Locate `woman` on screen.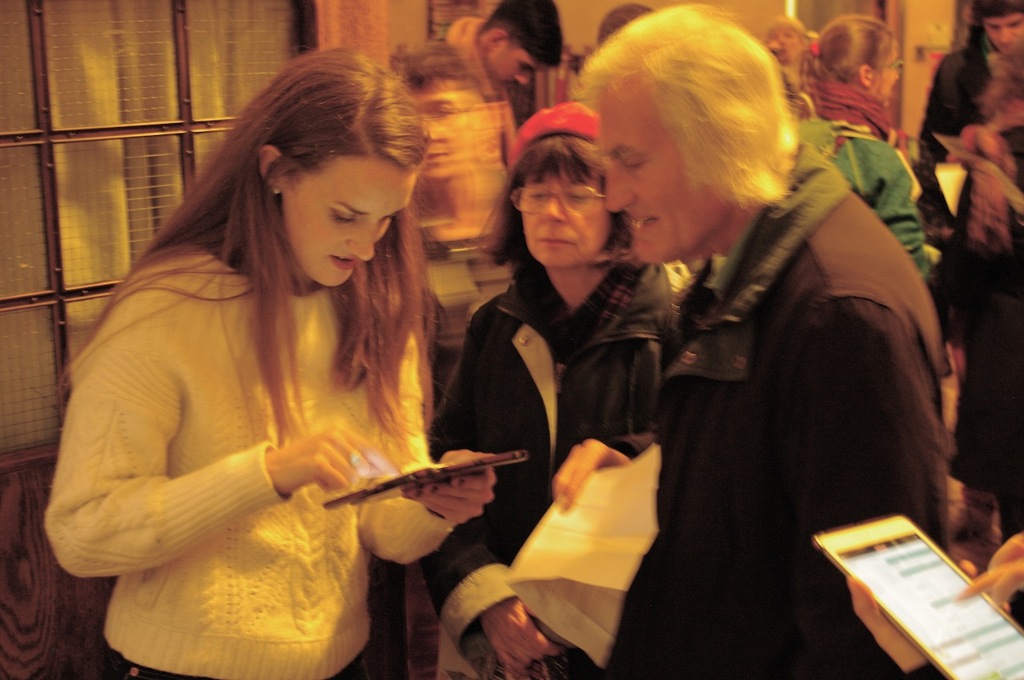
On screen at box=[418, 98, 683, 679].
